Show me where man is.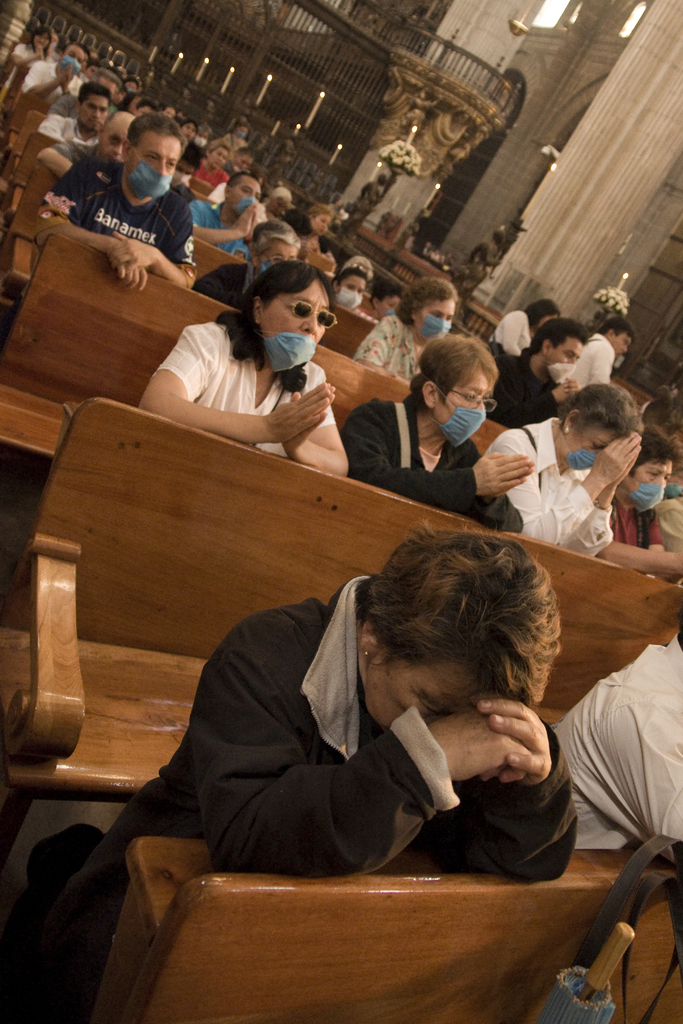
man is at {"left": 199, "top": 223, "right": 300, "bottom": 312}.
